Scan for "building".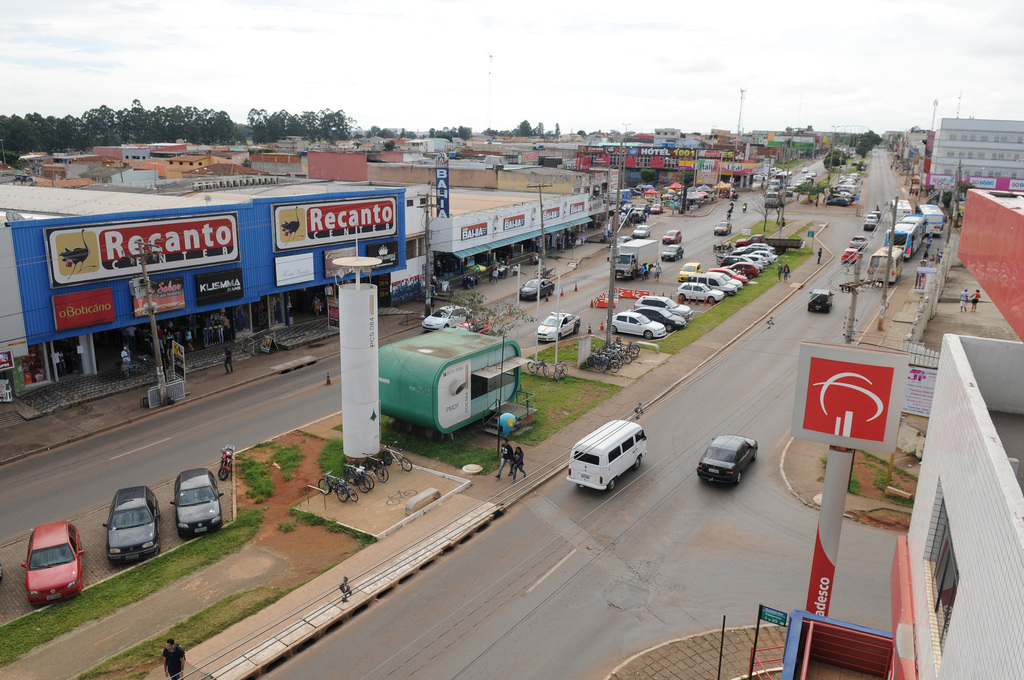
Scan result: <region>729, 183, 1023, 679</region>.
